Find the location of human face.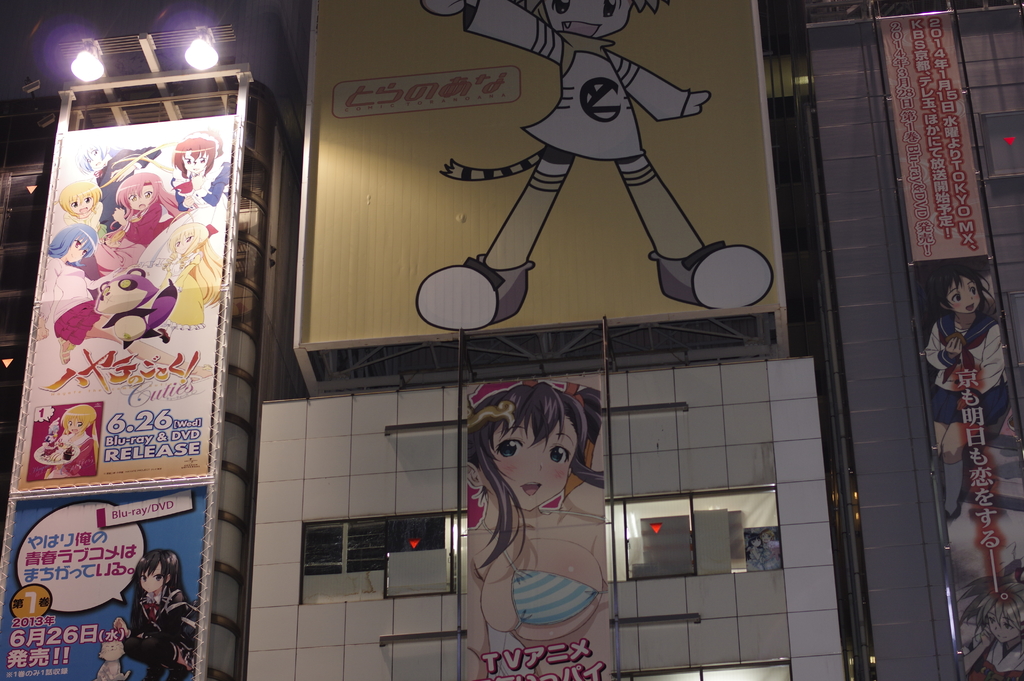
Location: select_region(184, 151, 210, 173).
